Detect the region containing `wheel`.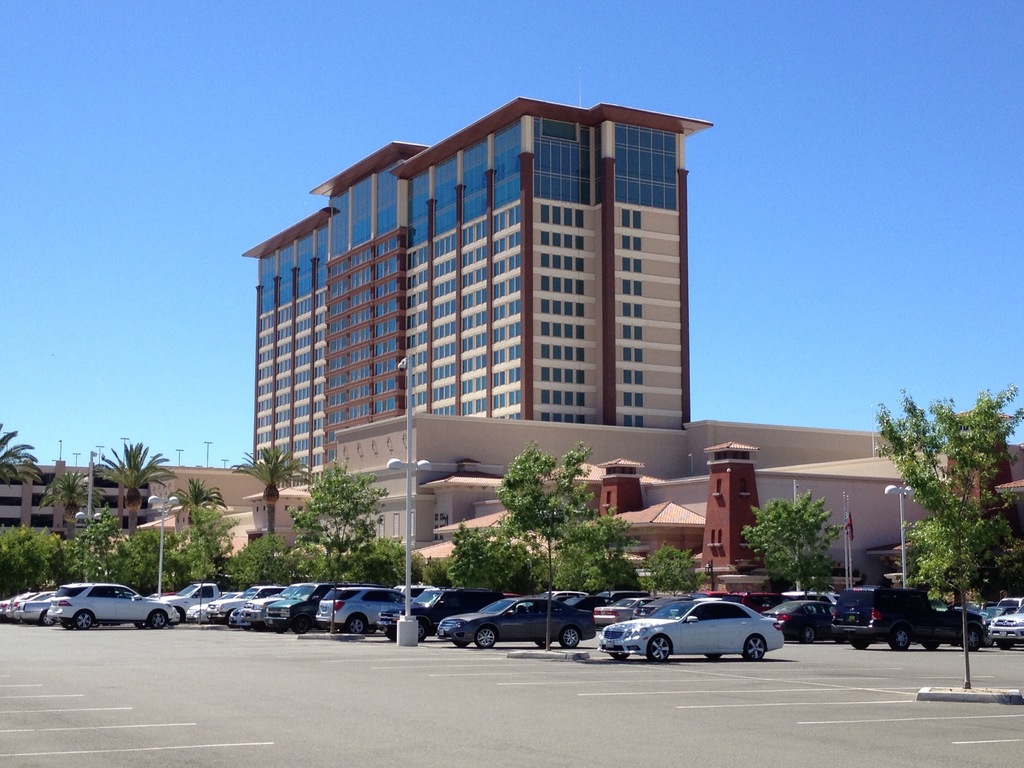
<bbox>456, 641, 469, 649</bbox>.
